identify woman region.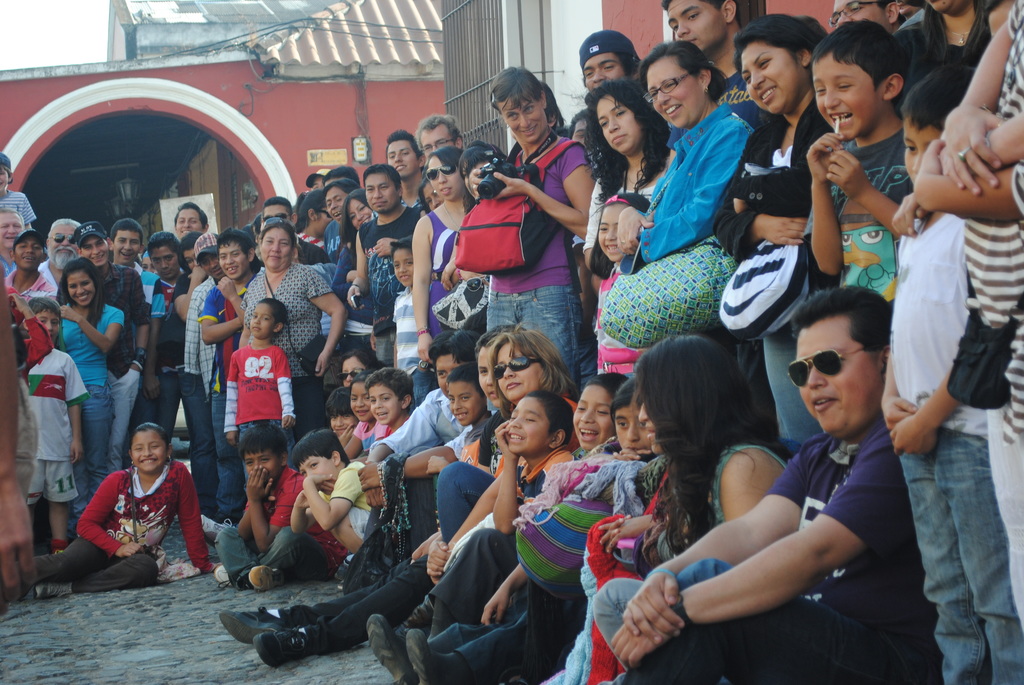
Region: [left=422, top=324, right=587, bottom=588].
